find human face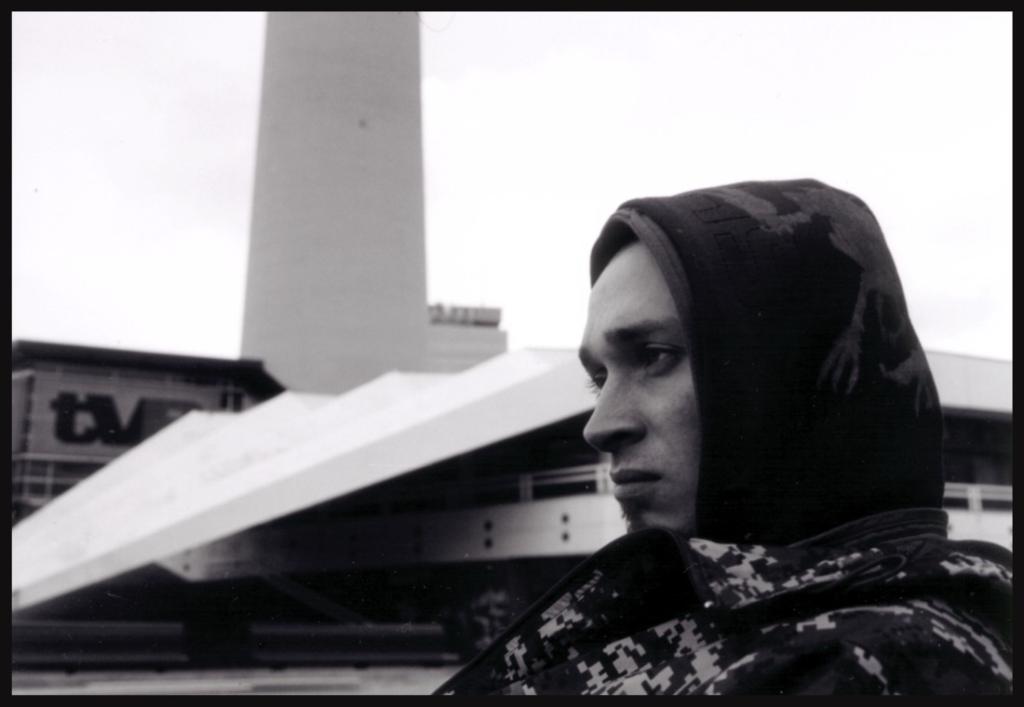
Rect(576, 240, 700, 535)
